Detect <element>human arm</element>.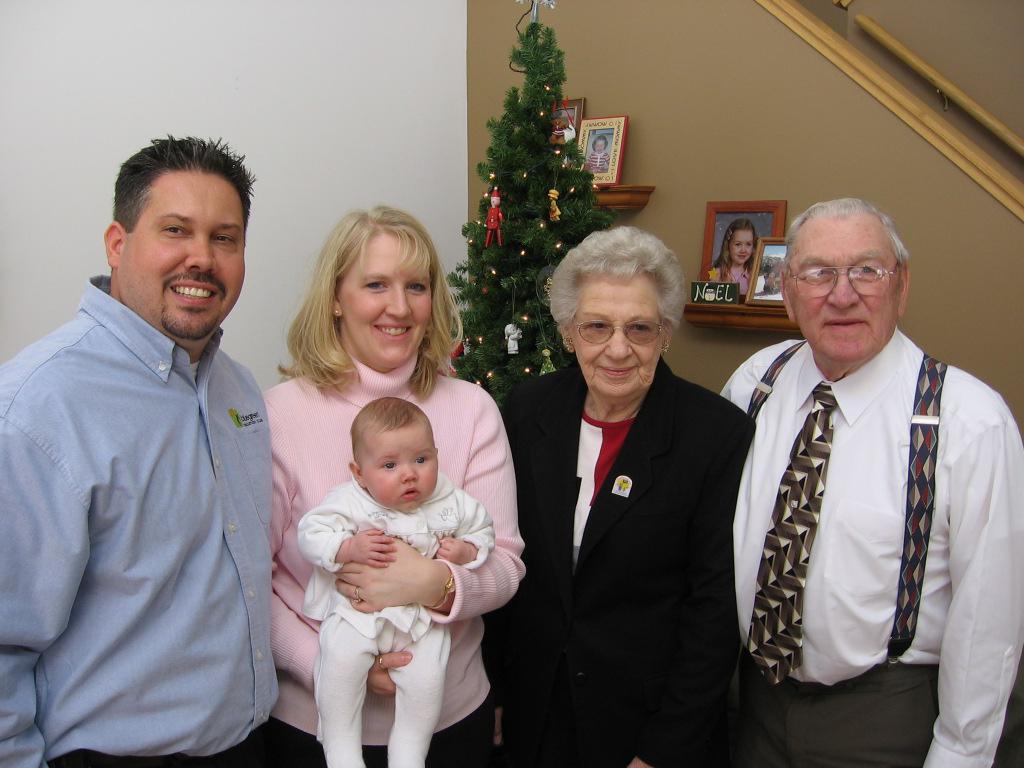
Detected at (x1=920, y1=424, x2=1023, y2=767).
